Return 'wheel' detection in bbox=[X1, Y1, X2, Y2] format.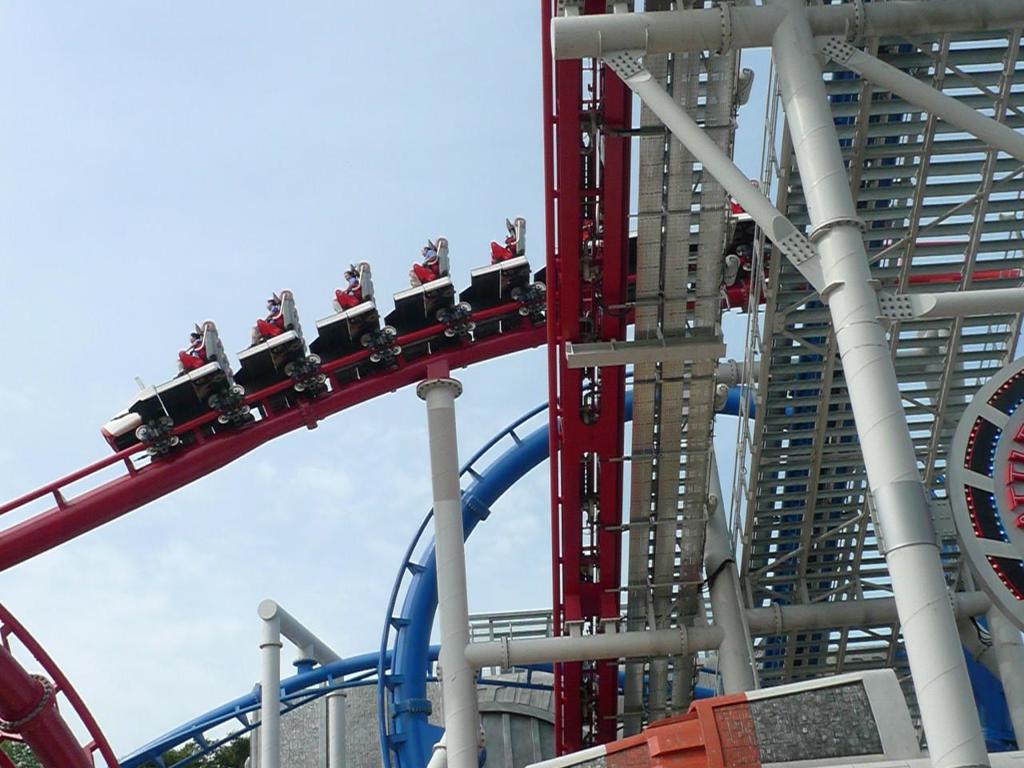
bbox=[217, 415, 229, 423].
